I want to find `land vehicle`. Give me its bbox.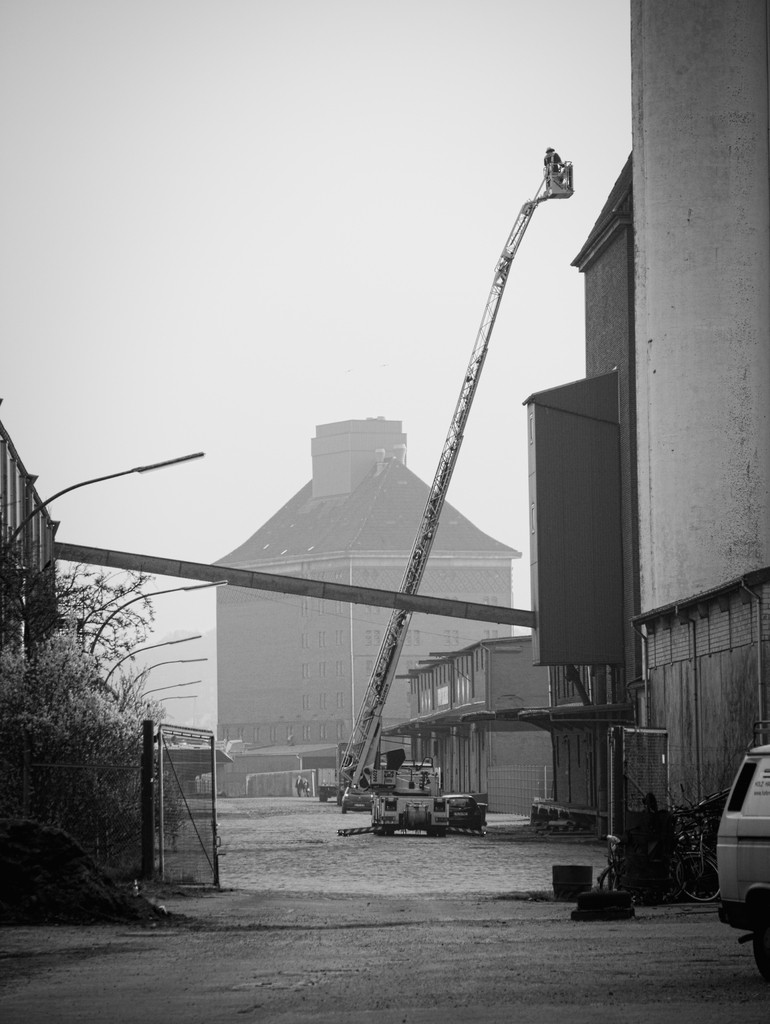
367:756:439:833.
